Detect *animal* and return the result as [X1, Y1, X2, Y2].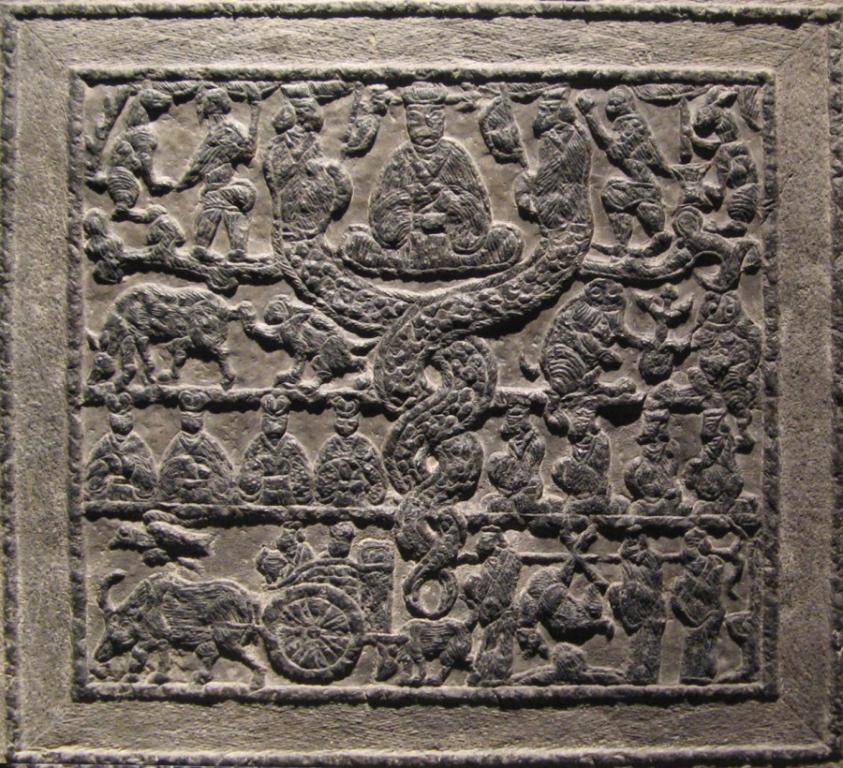
[364, 400, 745, 686].
